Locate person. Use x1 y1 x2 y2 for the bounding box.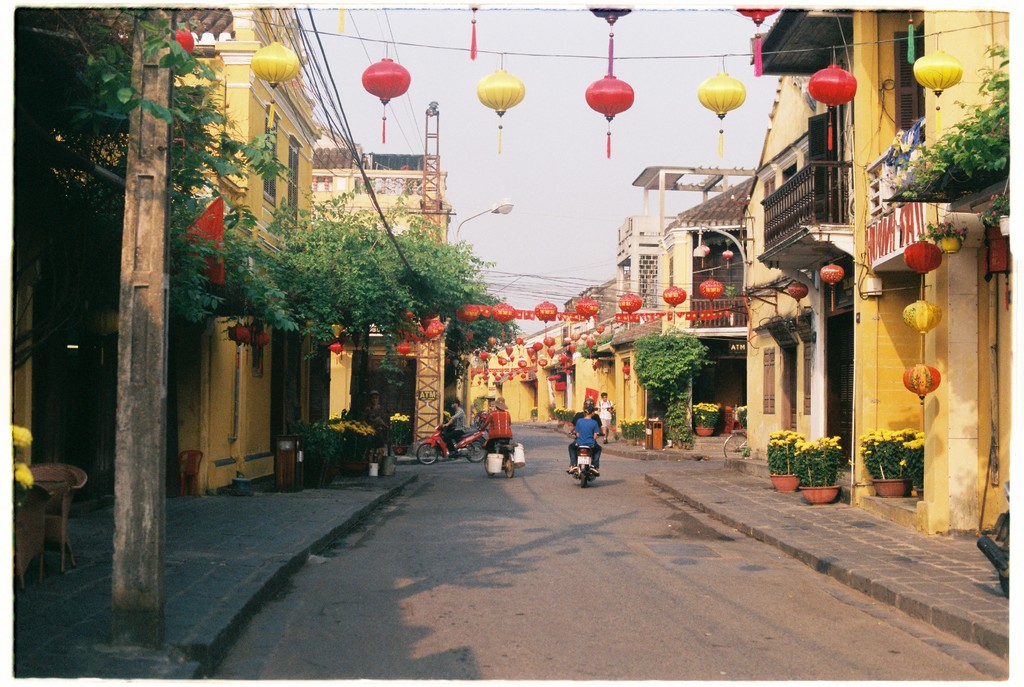
442 400 466 460.
